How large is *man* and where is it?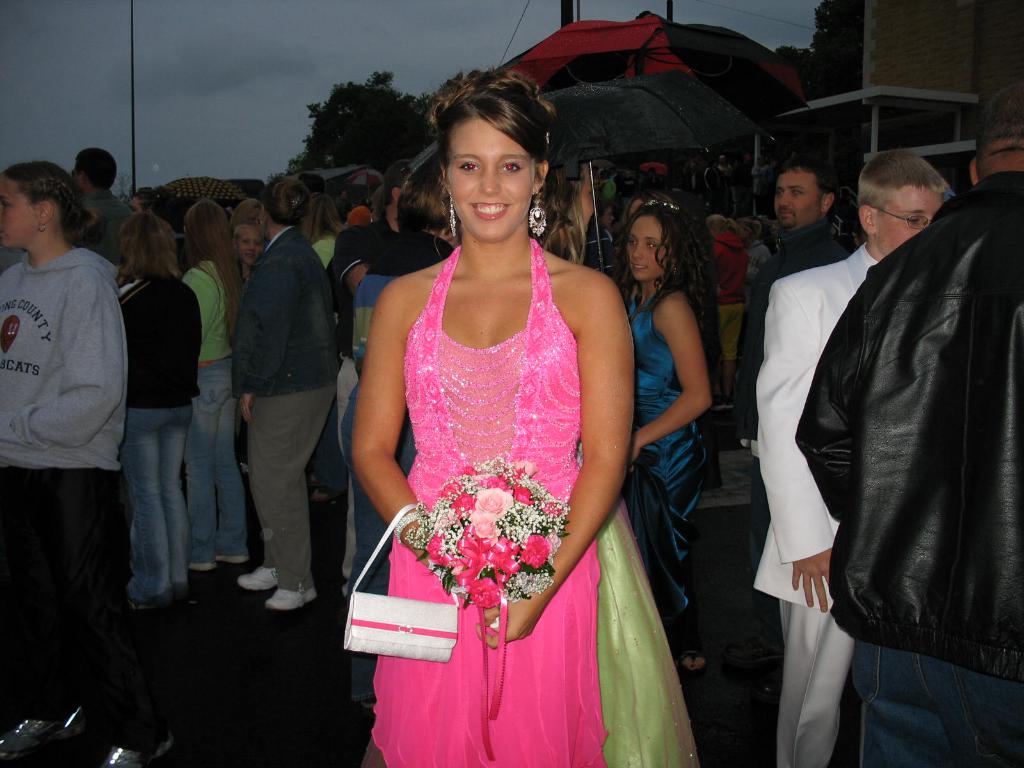
Bounding box: (x1=298, y1=170, x2=326, y2=195).
